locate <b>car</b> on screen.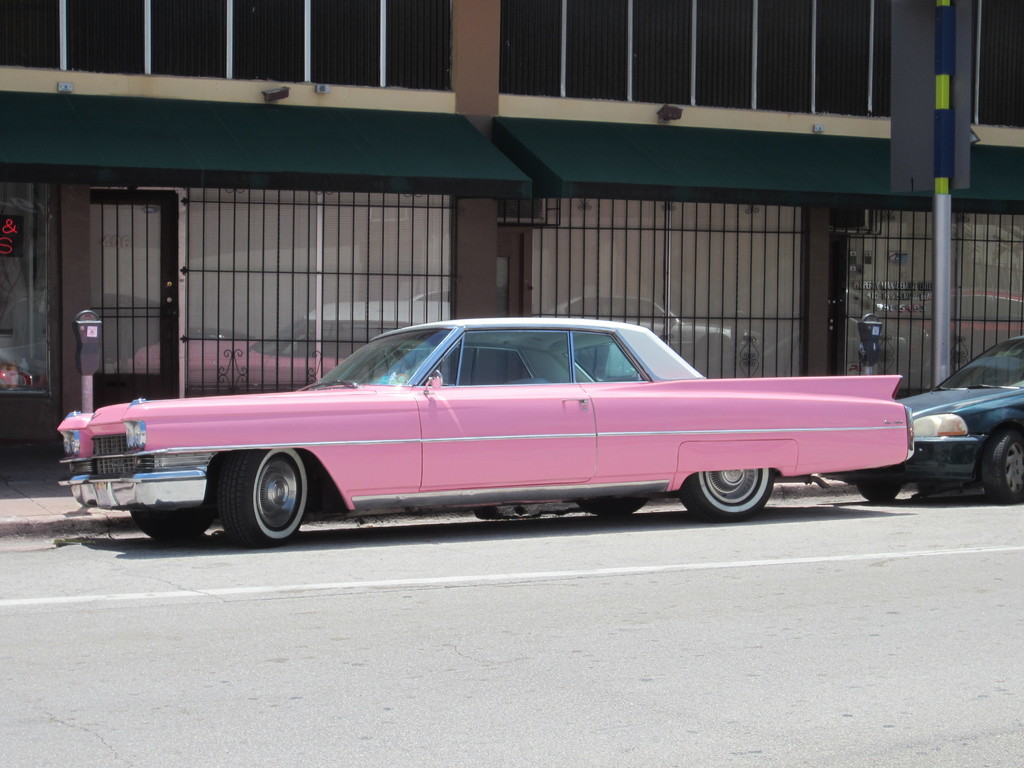
On screen at left=815, top=331, right=1023, bottom=503.
